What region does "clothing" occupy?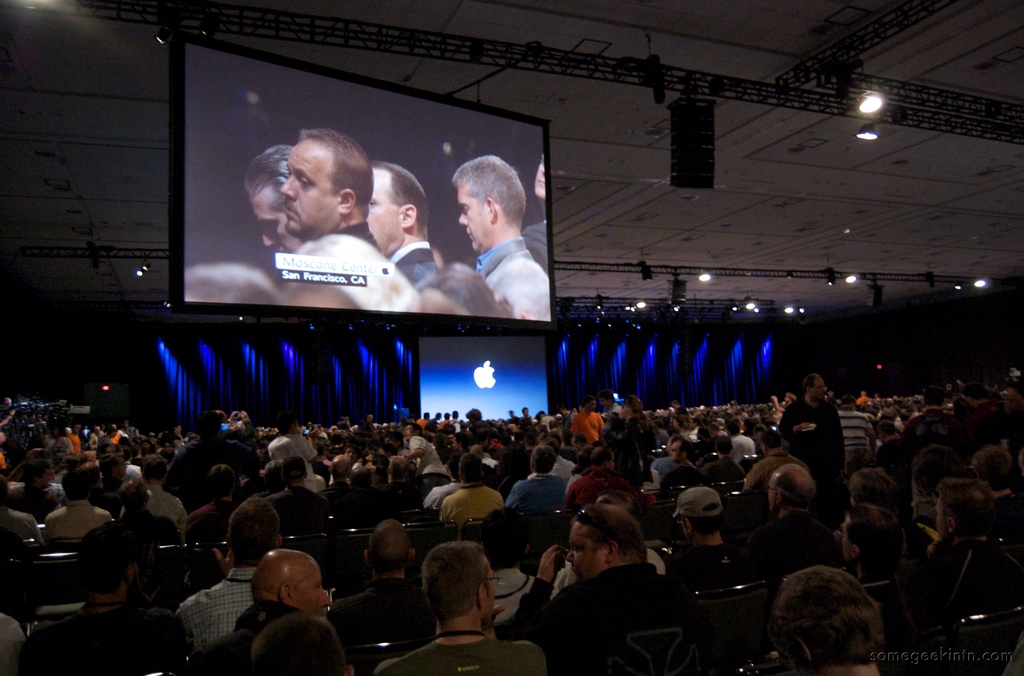
{"x1": 868, "y1": 575, "x2": 956, "y2": 632}.
